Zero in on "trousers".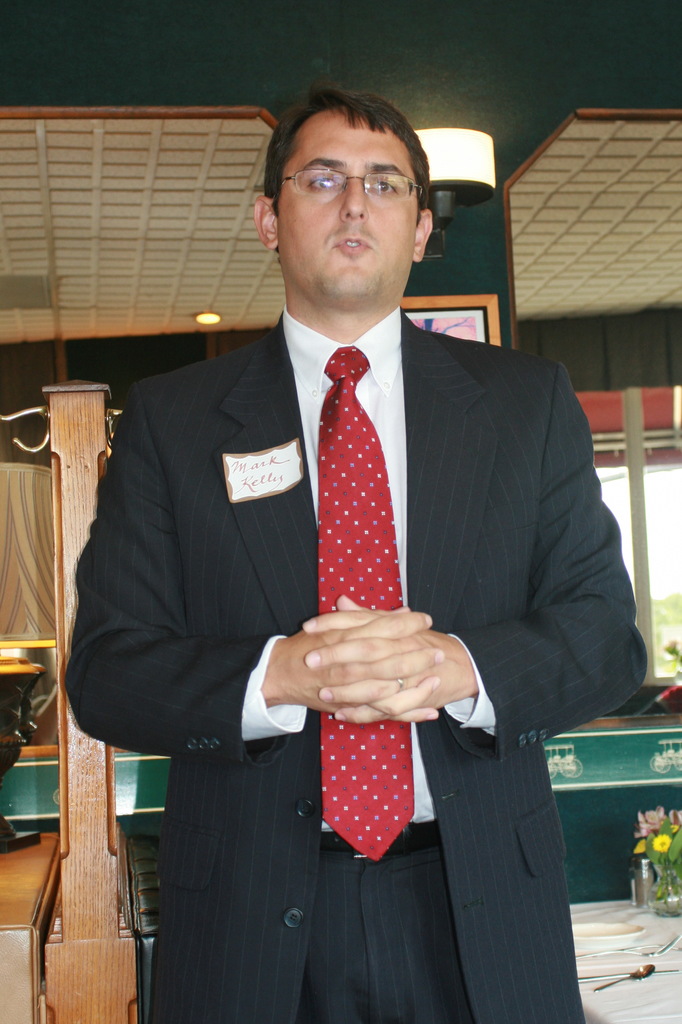
Zeroed in: detection(294, 848, 472, 1023).
